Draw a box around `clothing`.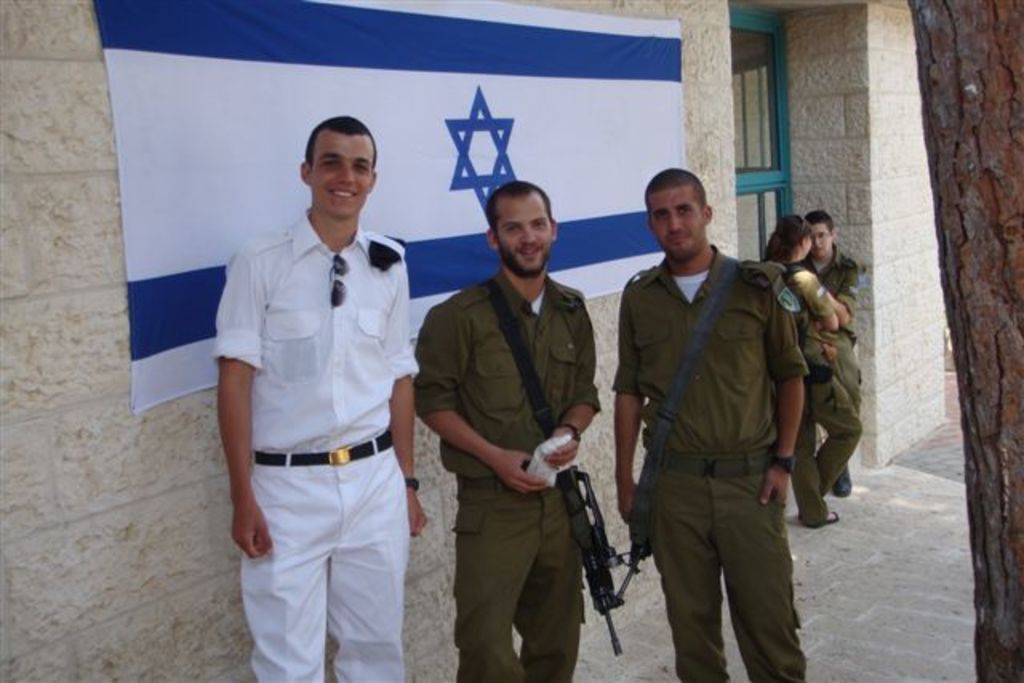
bbox=[794, 238, 864, 419].
